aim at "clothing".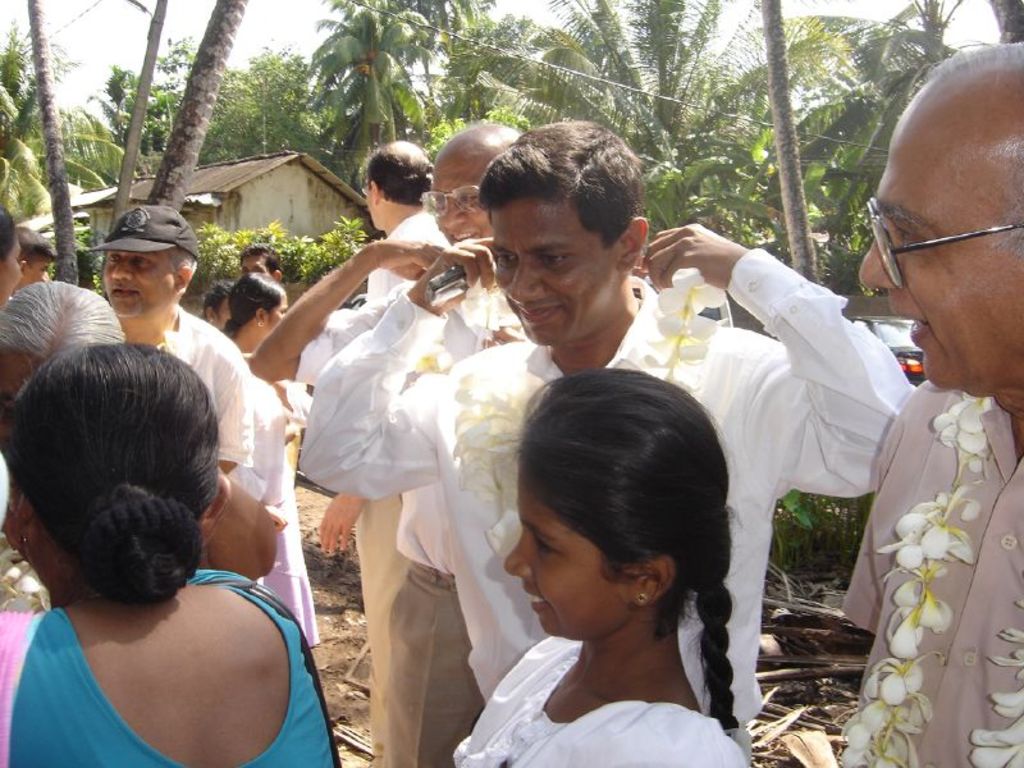
Aimed at 378, 484, 474, 759.
